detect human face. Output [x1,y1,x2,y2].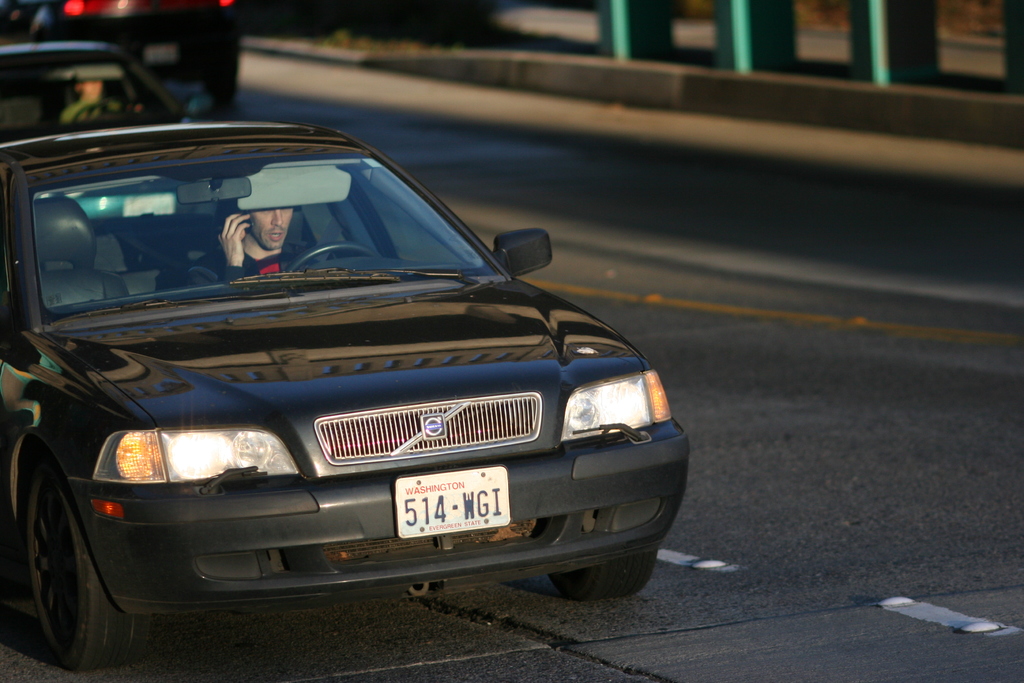
[254,205,291,251].
